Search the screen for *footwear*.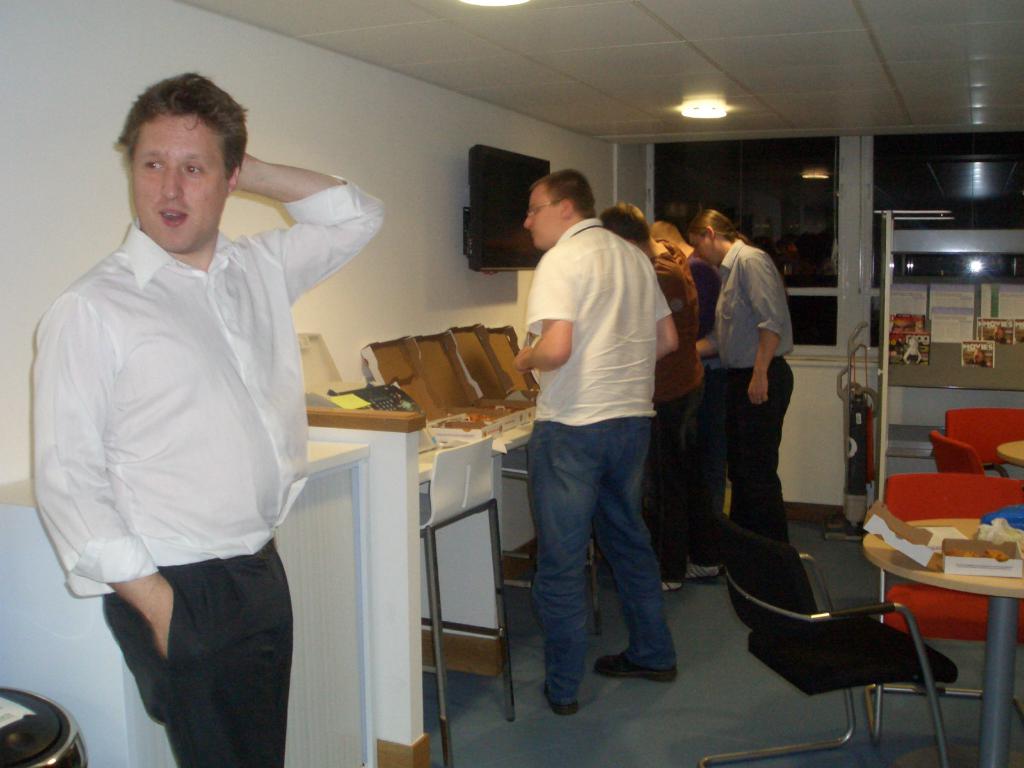
Found at bbox=(540, 676, 579, 715).
